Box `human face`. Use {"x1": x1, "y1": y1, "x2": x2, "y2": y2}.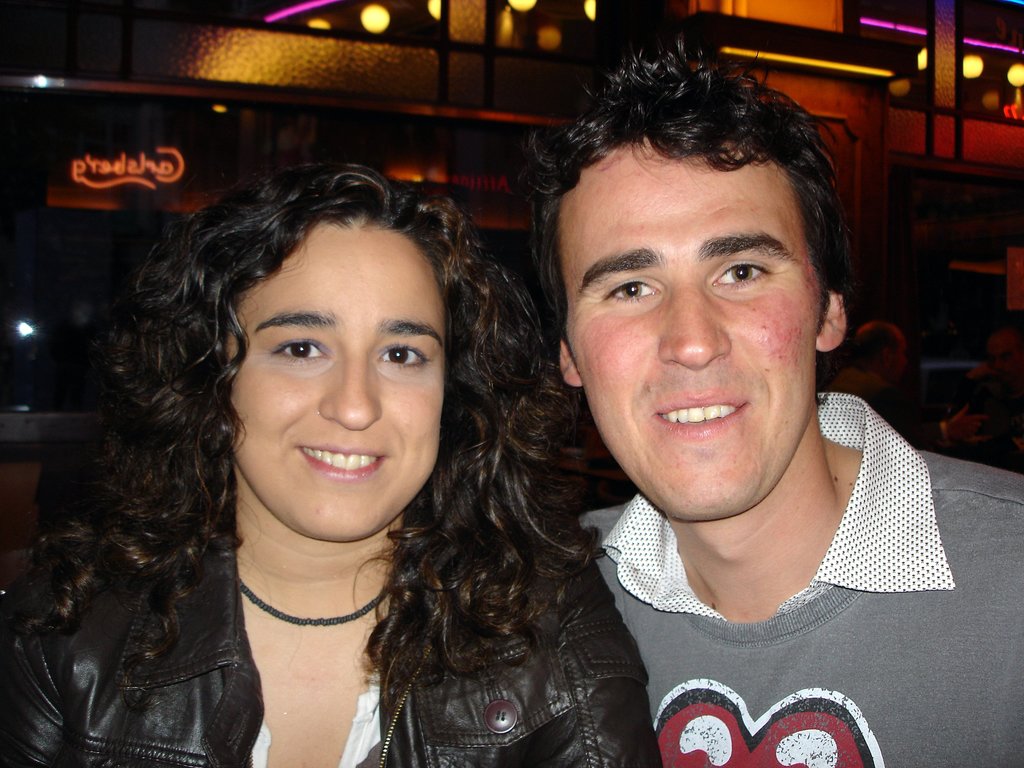
{"x1": 230, "y1": 227, "x2": 450, "y2": 532}.
